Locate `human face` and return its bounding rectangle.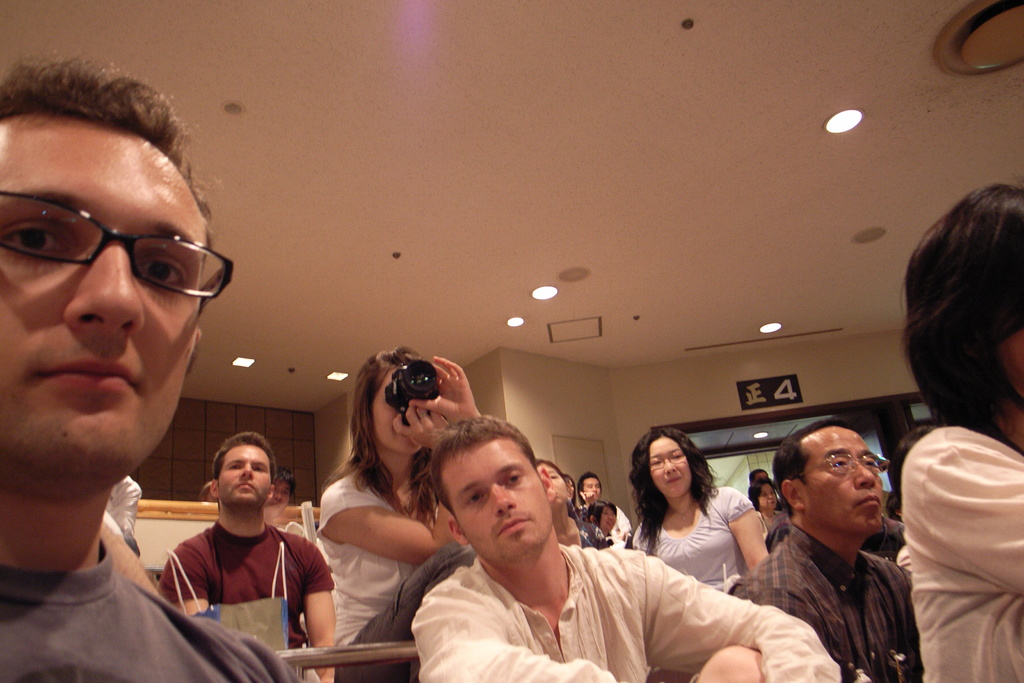
{"x1": 800, "y1": 425, "x2": 885, "y2": 534}.
